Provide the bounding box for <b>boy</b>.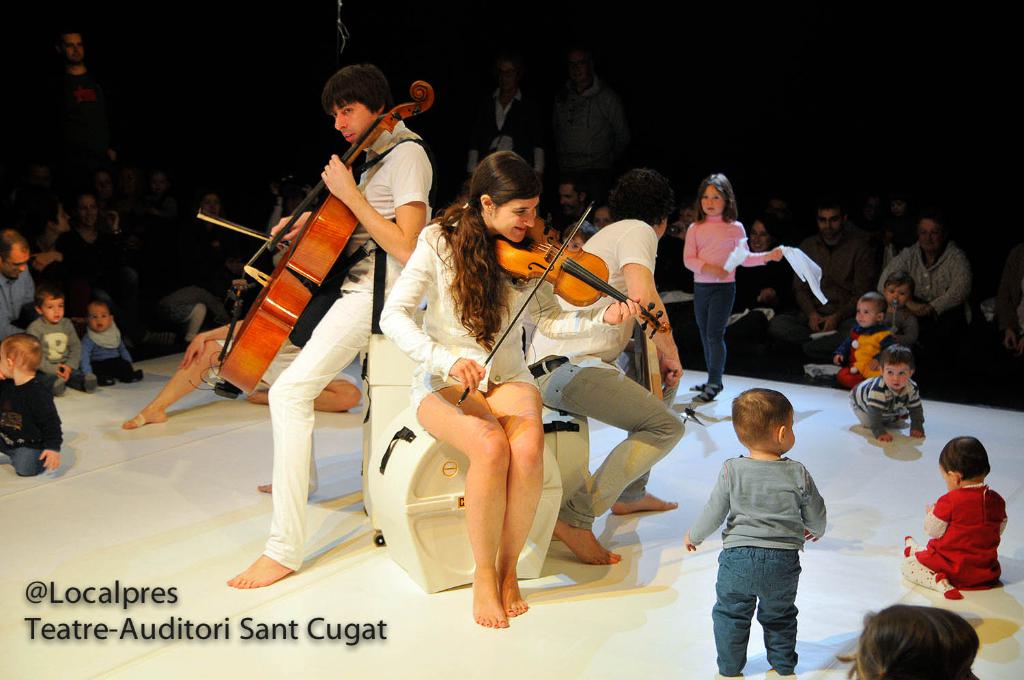
x1=27, y1=285, x2=98, y2=395.
